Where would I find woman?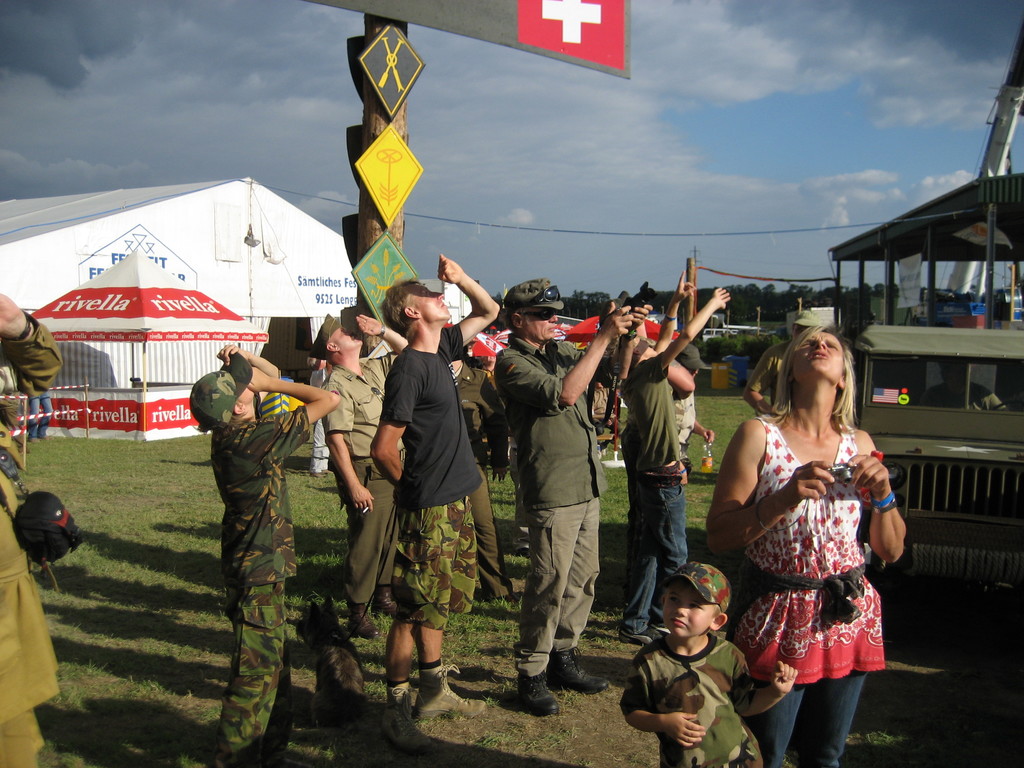
At left=717, top=321, right=902, bottom=735.
